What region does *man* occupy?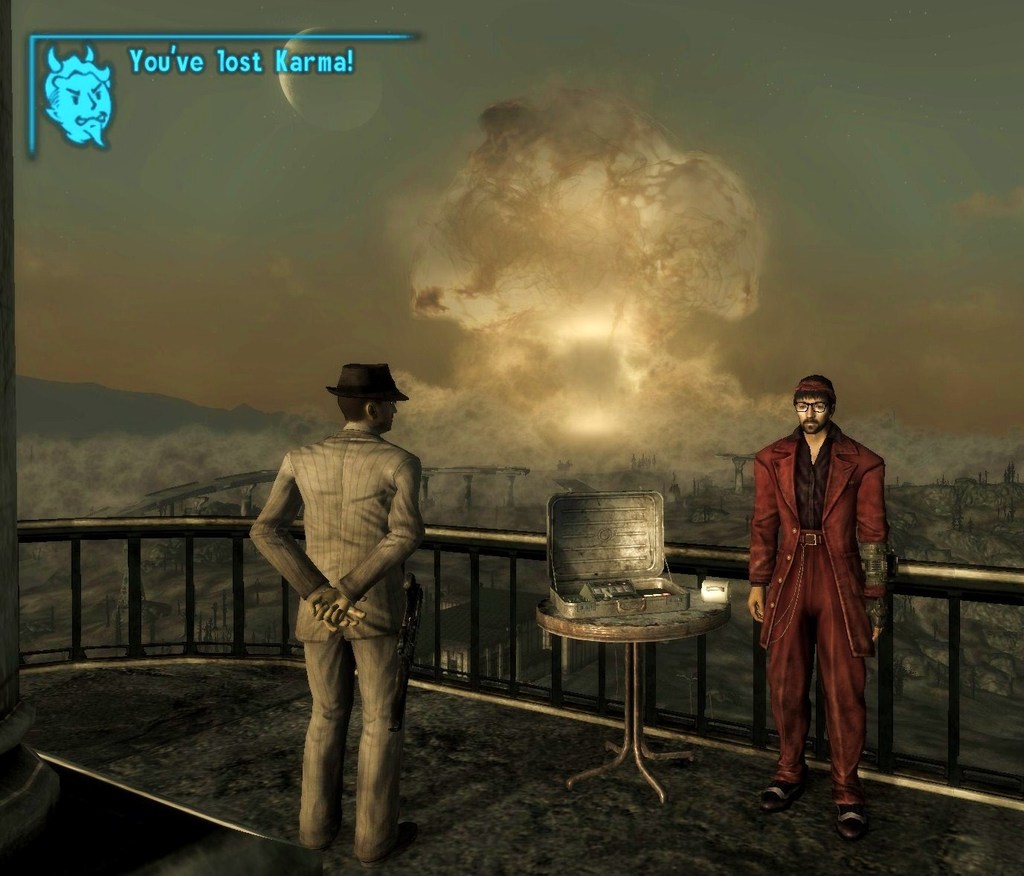
(x1=257, y1=354, x2=426, y2=874).
